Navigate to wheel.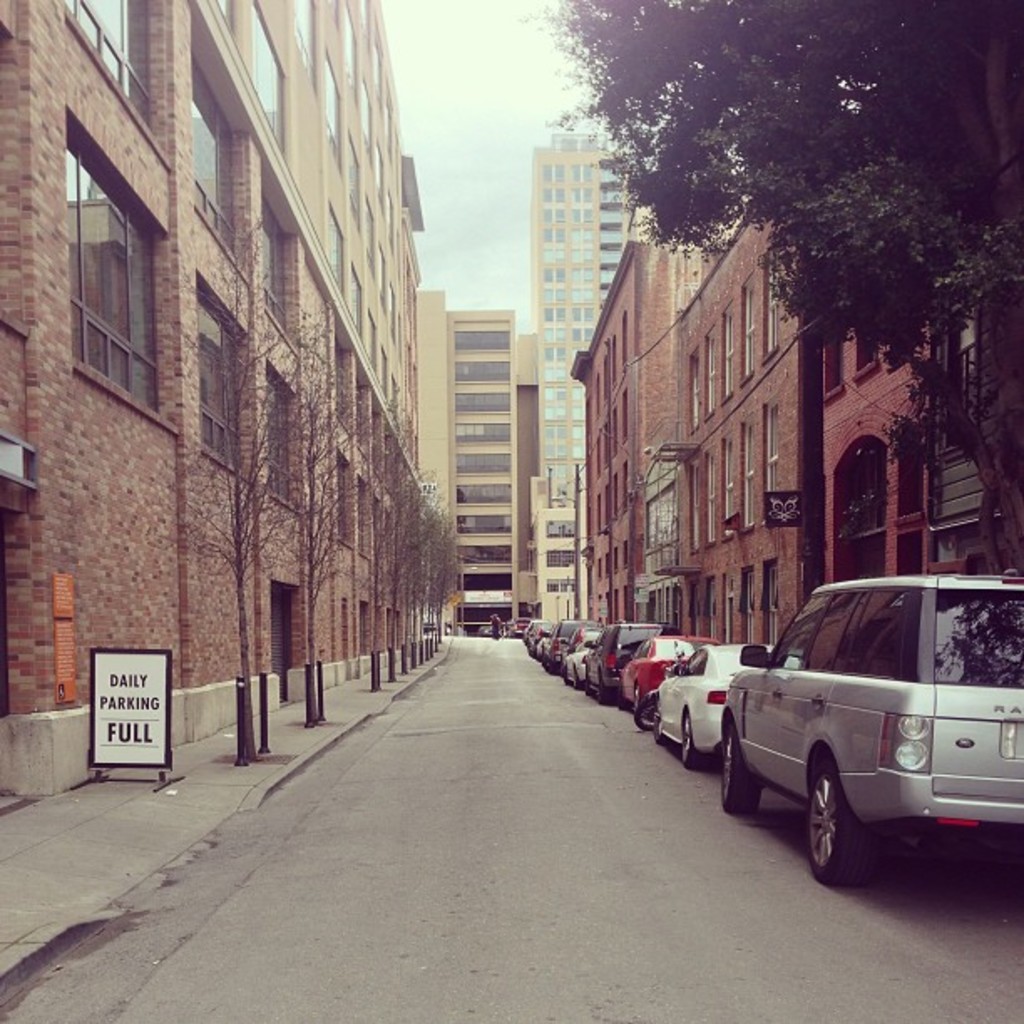
Navigation target: <bbox>634, 699, 661, 731</bbox>.
